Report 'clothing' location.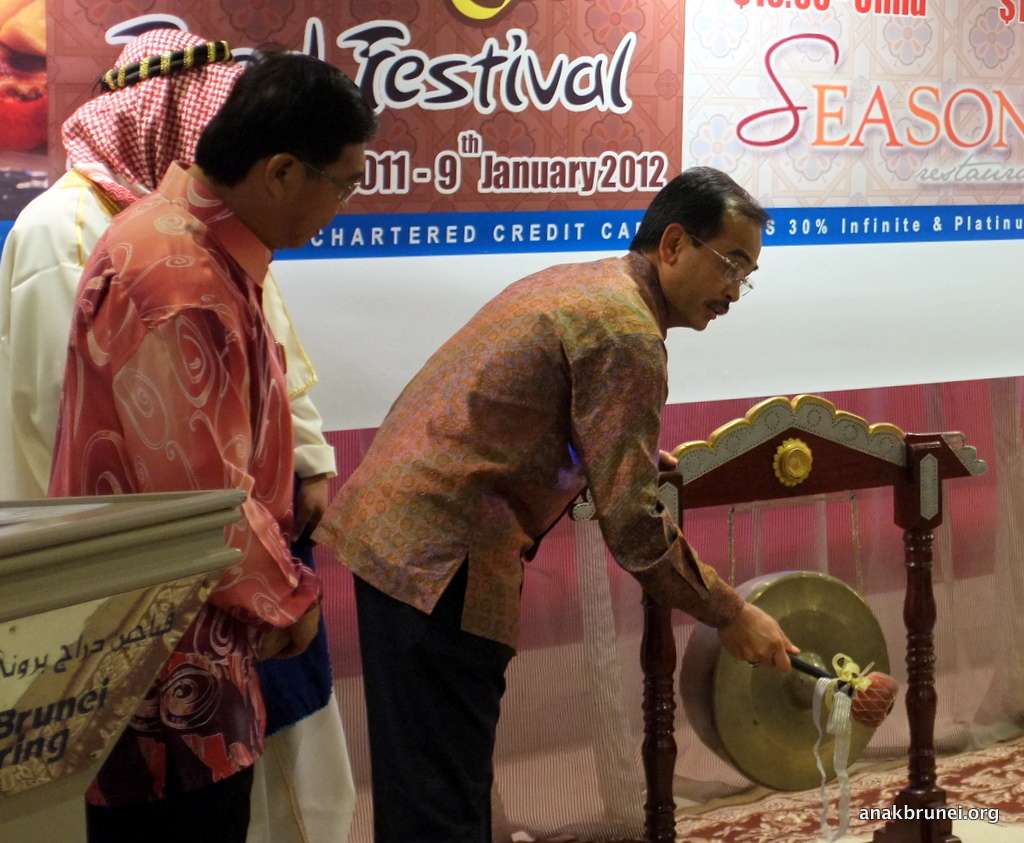
Report: 39:166:325:842.
